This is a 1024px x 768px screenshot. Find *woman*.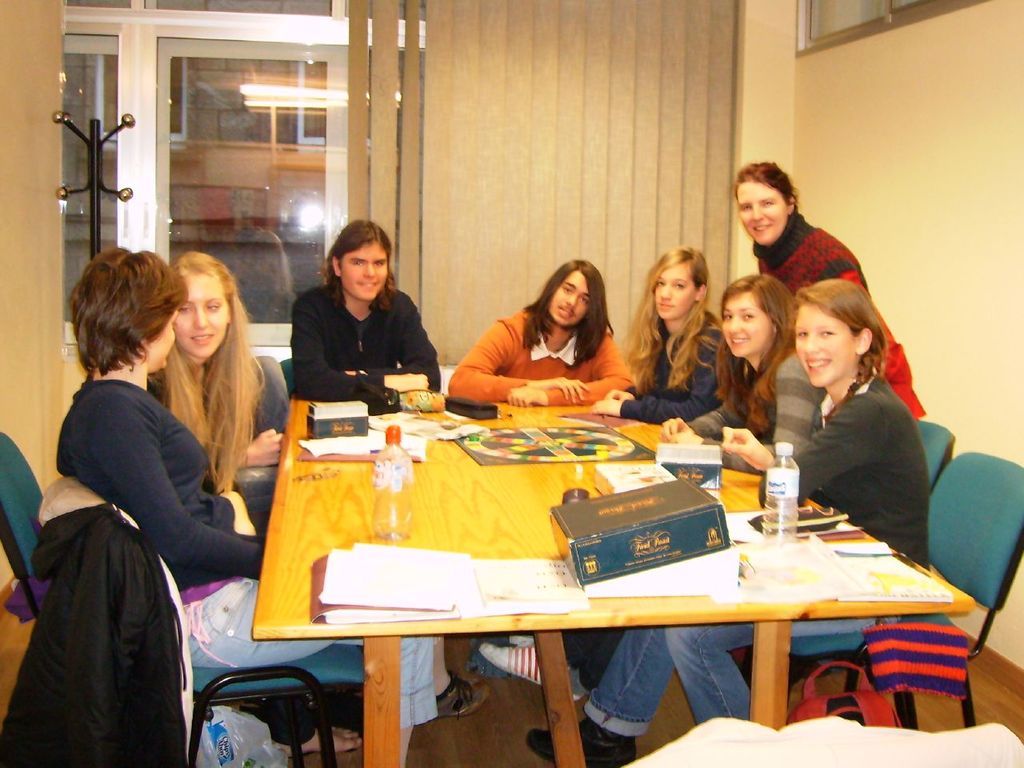
Bounding box: <bbox>621, 249, 710, 393</bbox>.
